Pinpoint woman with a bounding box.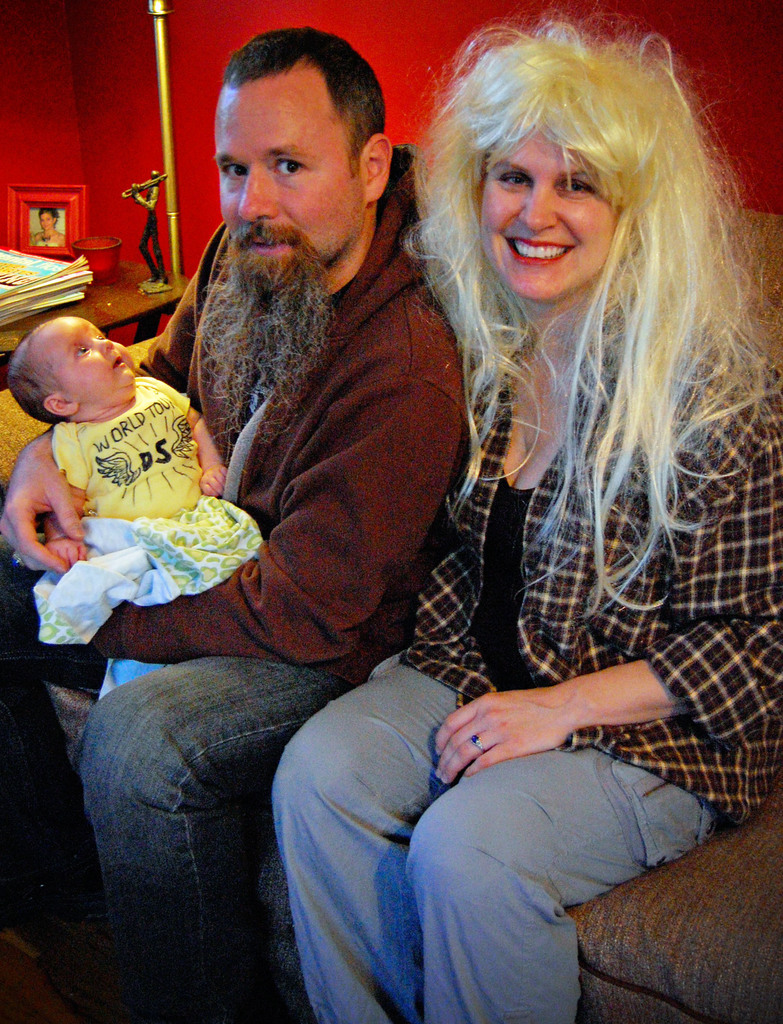
box=[263, 27, 764, 992].
